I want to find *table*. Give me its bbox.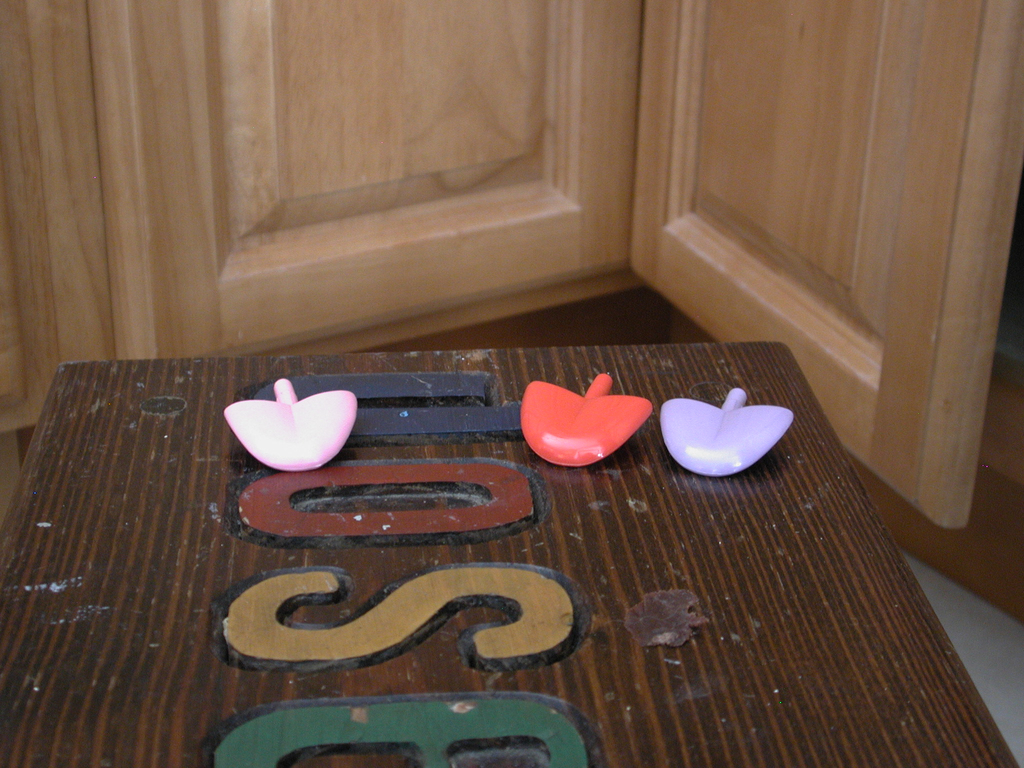
box=[13, 304, 1023, 759].
